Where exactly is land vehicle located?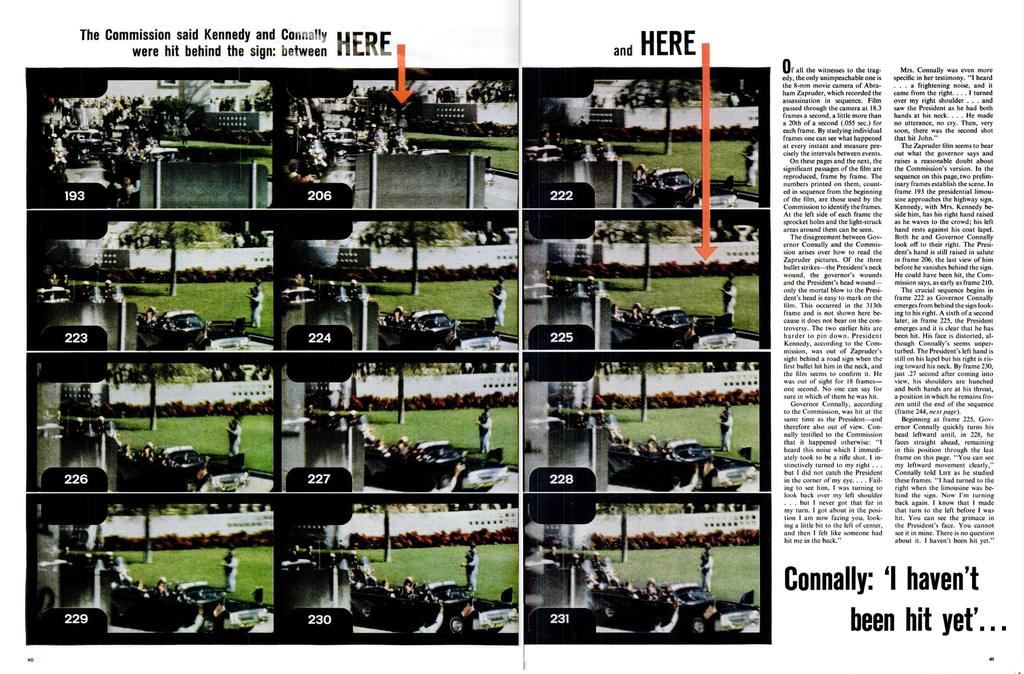
Its bounding box is (378, 306, 504, 353).
